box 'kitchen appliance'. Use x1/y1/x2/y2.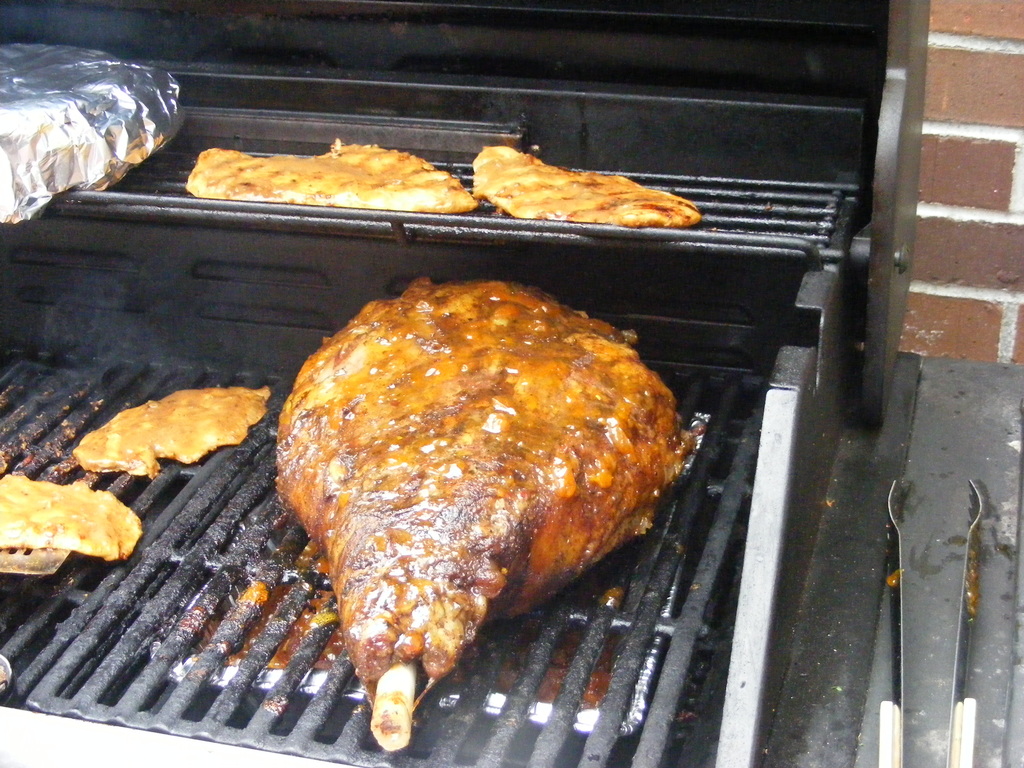
890/478/987/762.
